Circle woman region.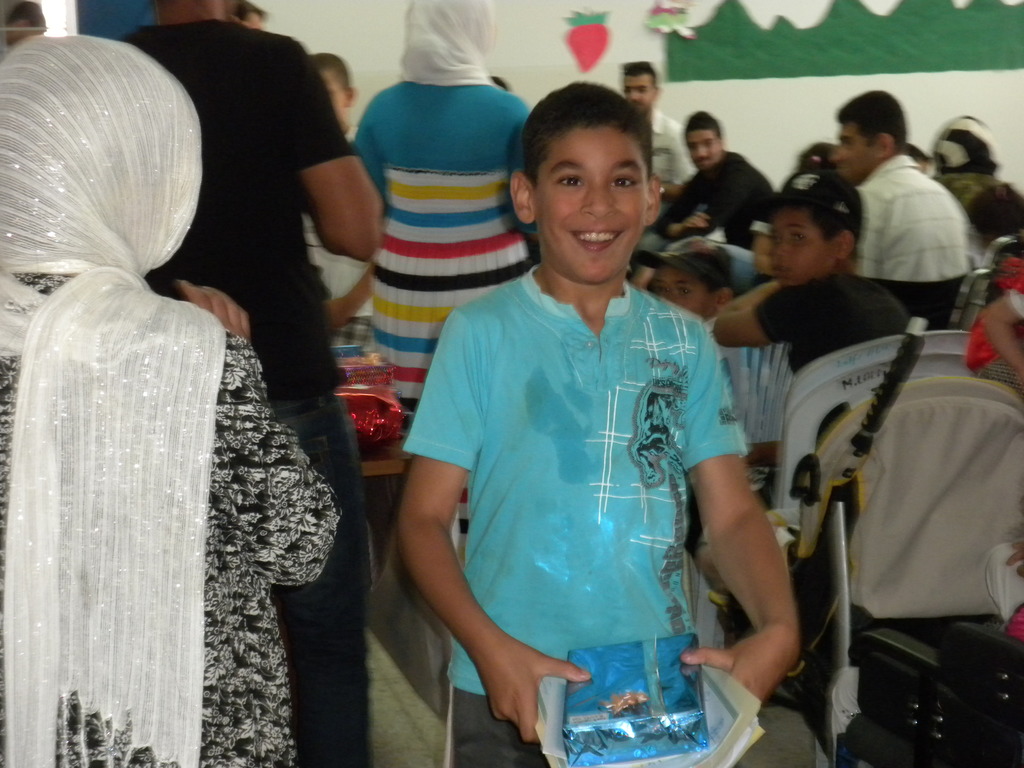
Region: [left=363, top=0, right=536, bottom=543].
